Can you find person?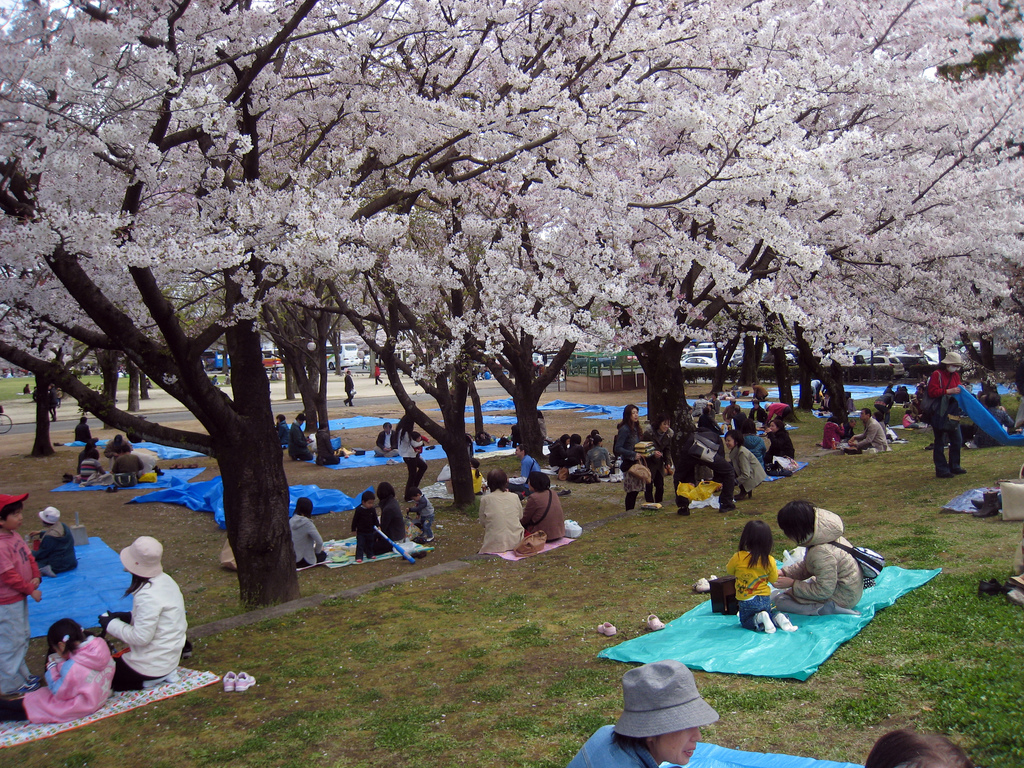
Yes, bounding box: <box>347,491,390,559</box>.
